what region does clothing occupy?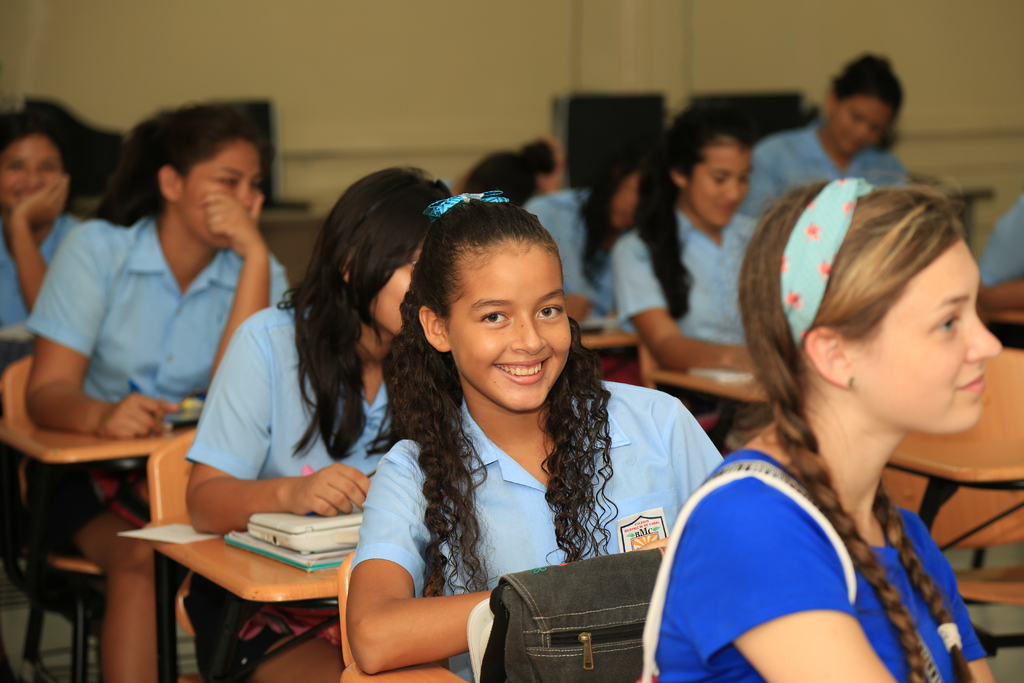
310/321/717/667.
